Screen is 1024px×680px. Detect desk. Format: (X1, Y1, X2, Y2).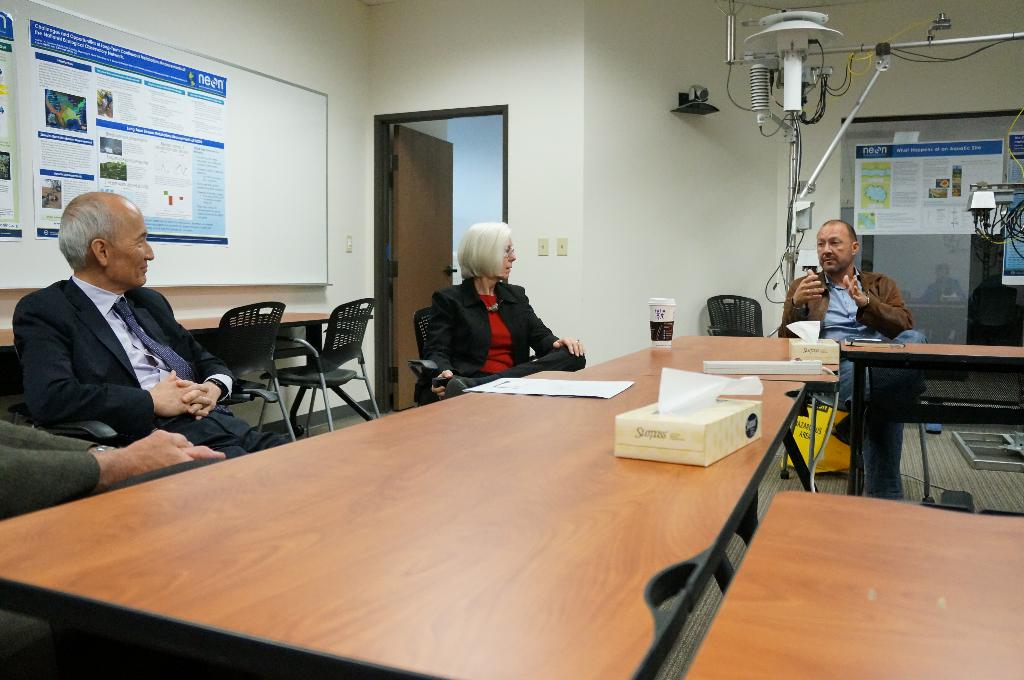
(1, 313, 378, 439).
